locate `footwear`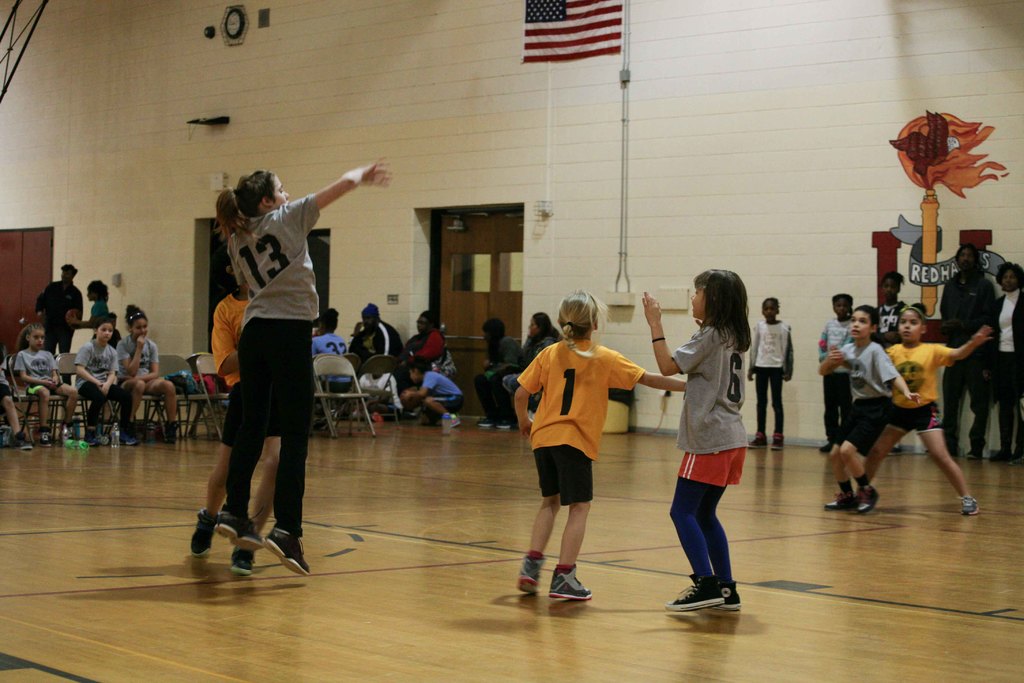
select_region(12, 435, 36, 450)
